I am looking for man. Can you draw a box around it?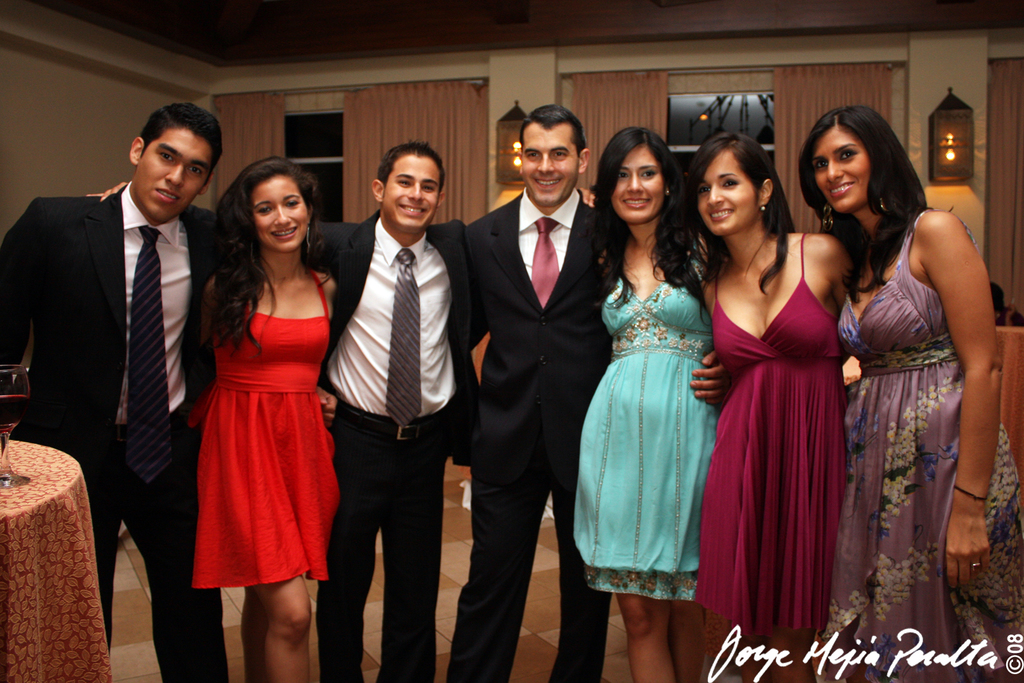
Sure, the bounding box is (0, 102, 225, 682).
